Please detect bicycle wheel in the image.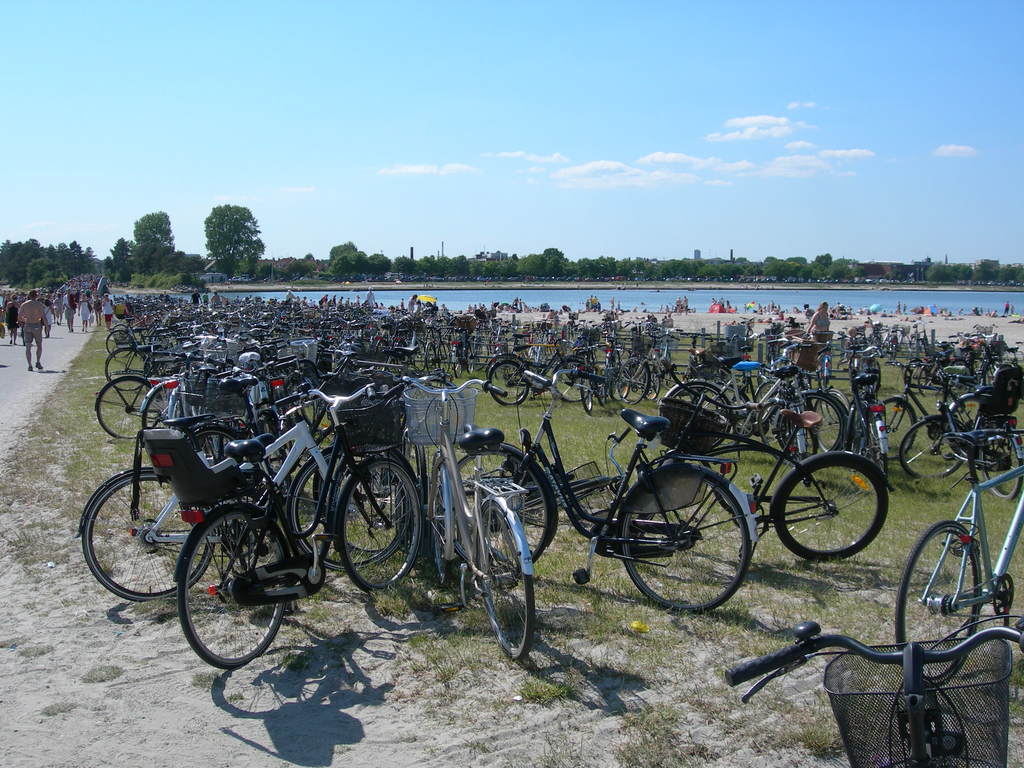
BBox(525, 477, 607, 509).
